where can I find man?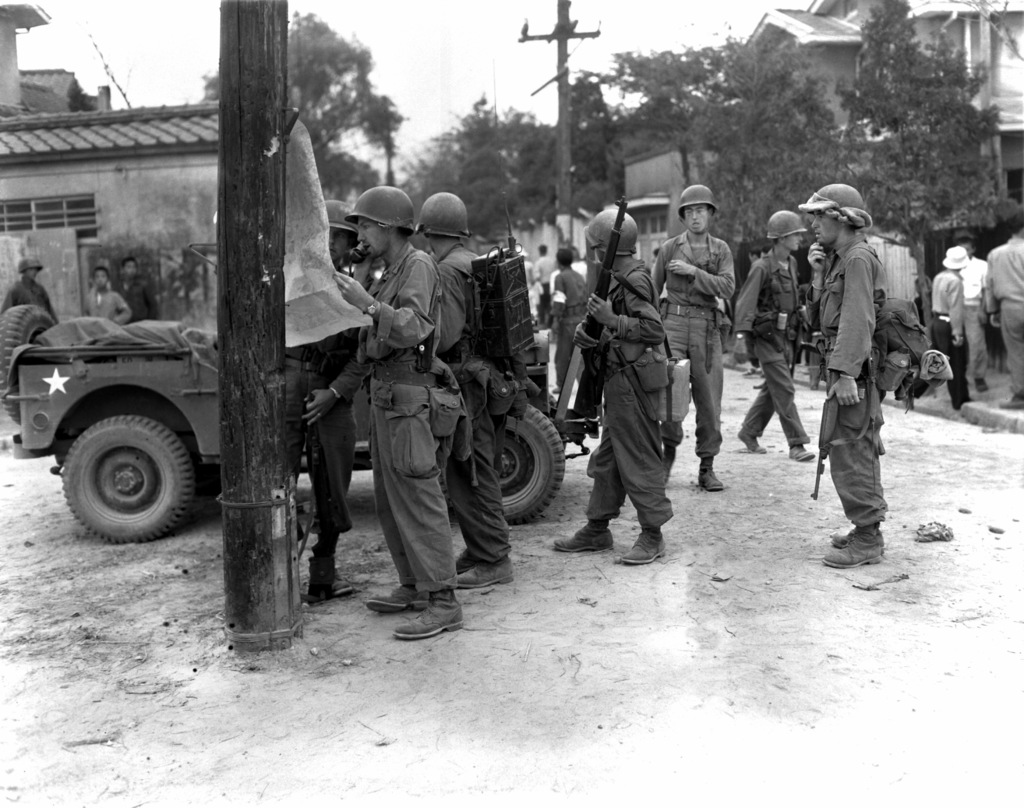
You can find it at Rect(554, 204, 677, 565).
